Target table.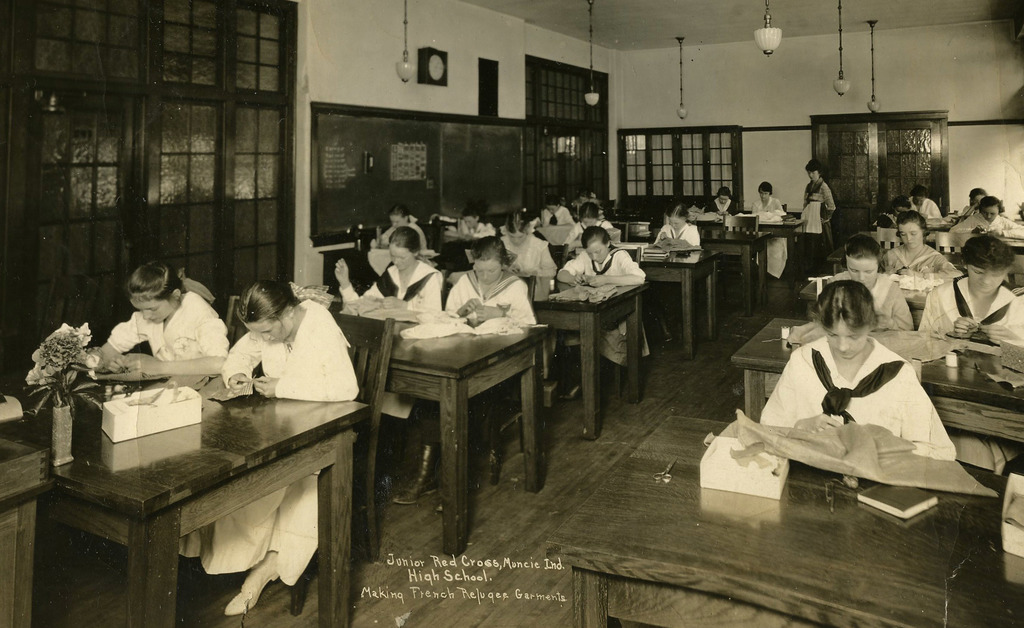
Target region: <bbox>699, 230, 774, 311</bbox>.
